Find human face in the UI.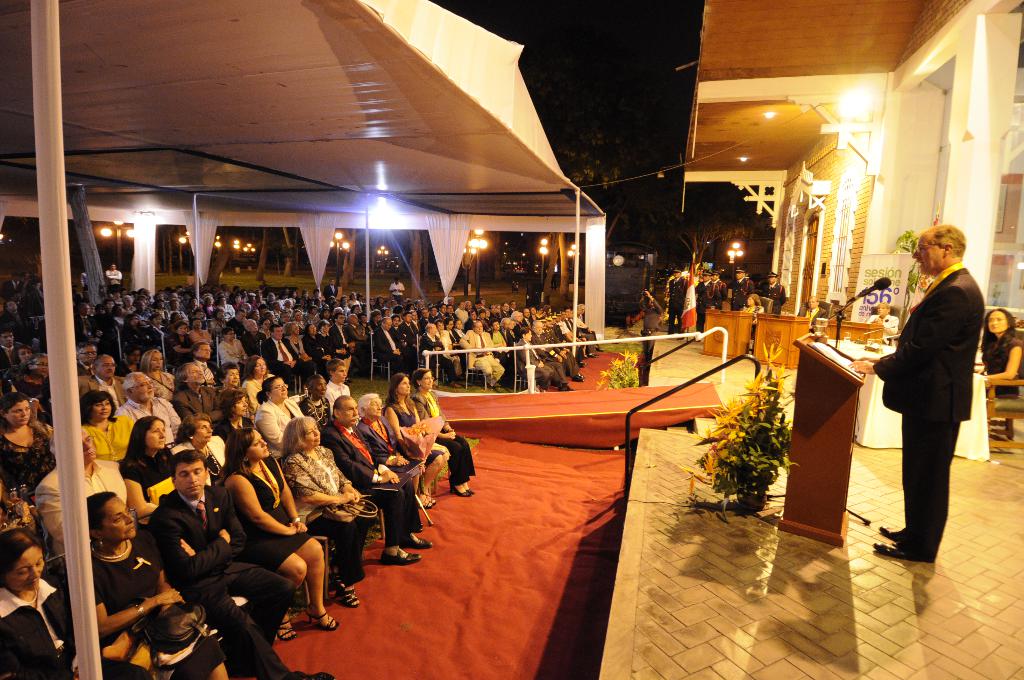
UI element at 747, 296, 753, 306.
